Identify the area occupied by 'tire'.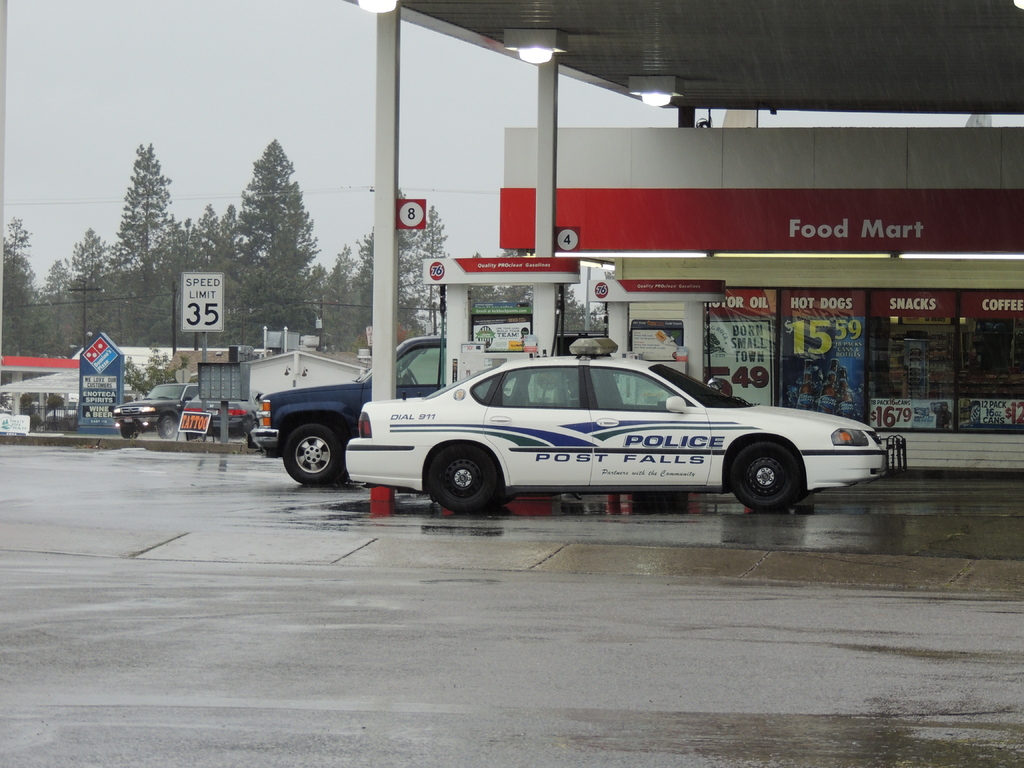
Area: left=424, top=446, right=512, bottom=516.
